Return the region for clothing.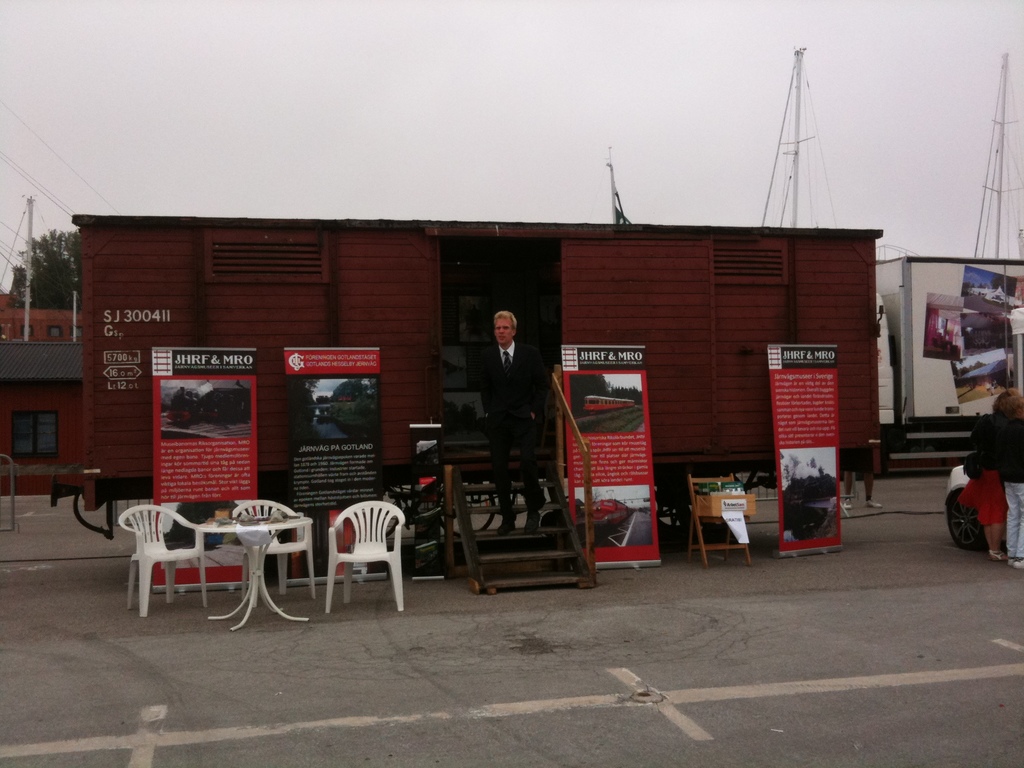
box=[479, 337, 555, 515].
